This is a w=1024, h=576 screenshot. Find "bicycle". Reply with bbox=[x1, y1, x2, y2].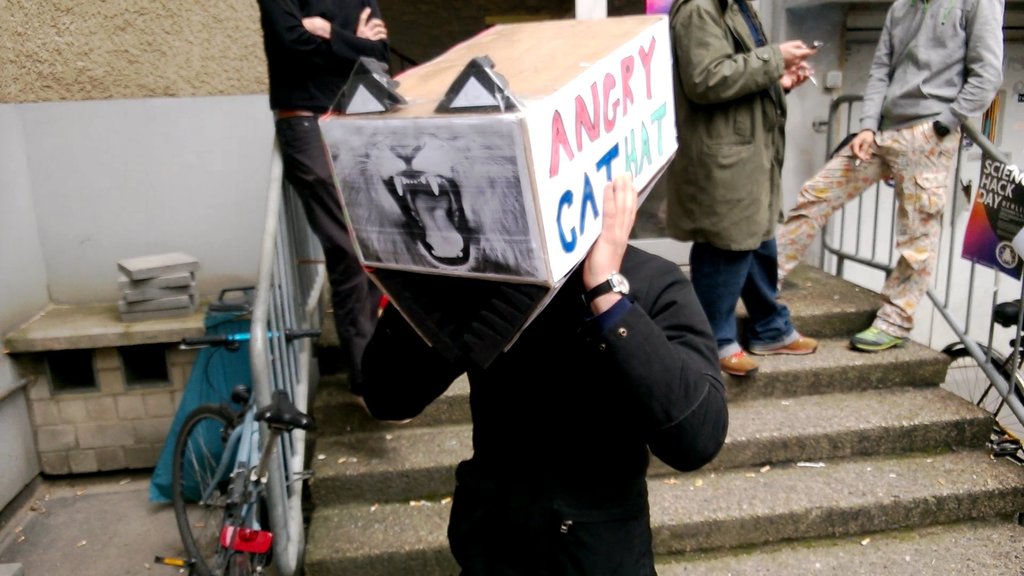
bbox=[148, 321, 320, 575].
